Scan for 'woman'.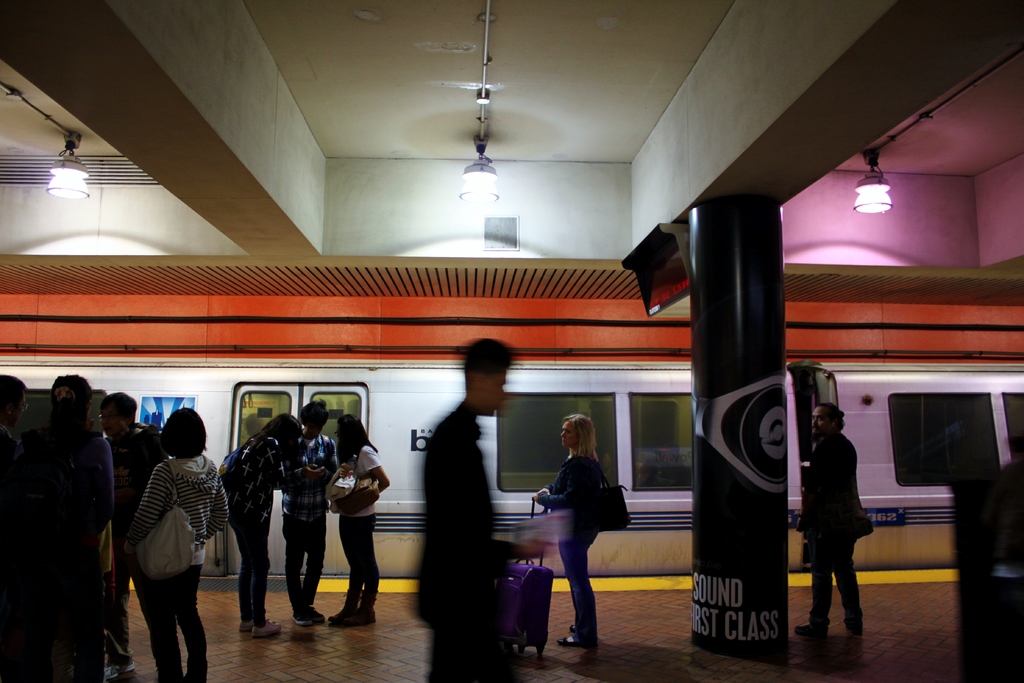
Scan result: [534,417,612,646].
